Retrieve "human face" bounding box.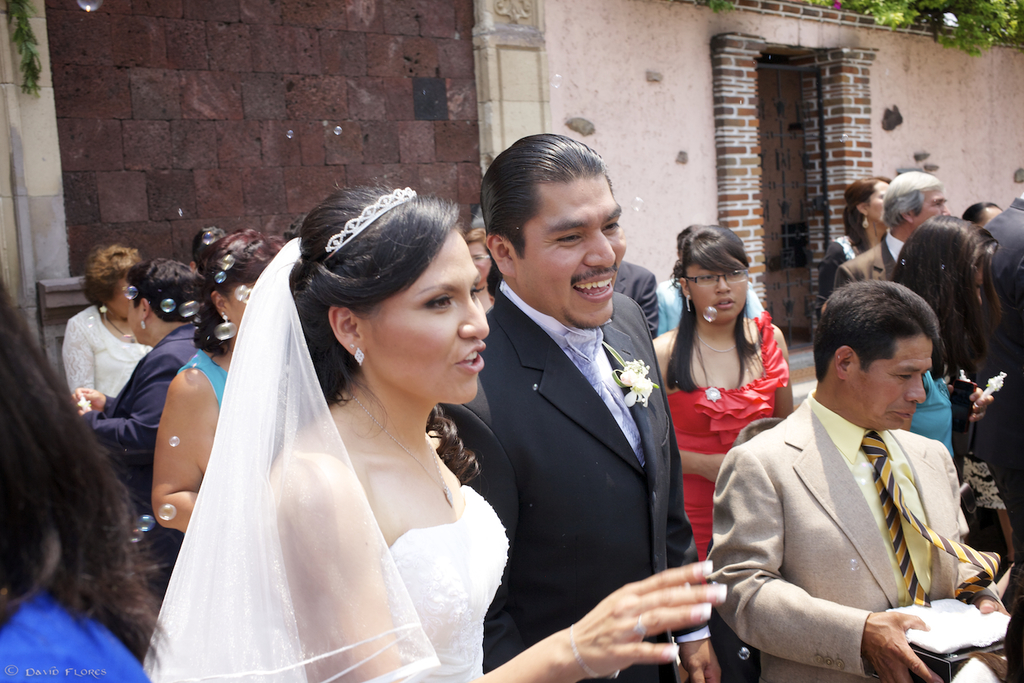
Bounding box: 685 255 747 324.
